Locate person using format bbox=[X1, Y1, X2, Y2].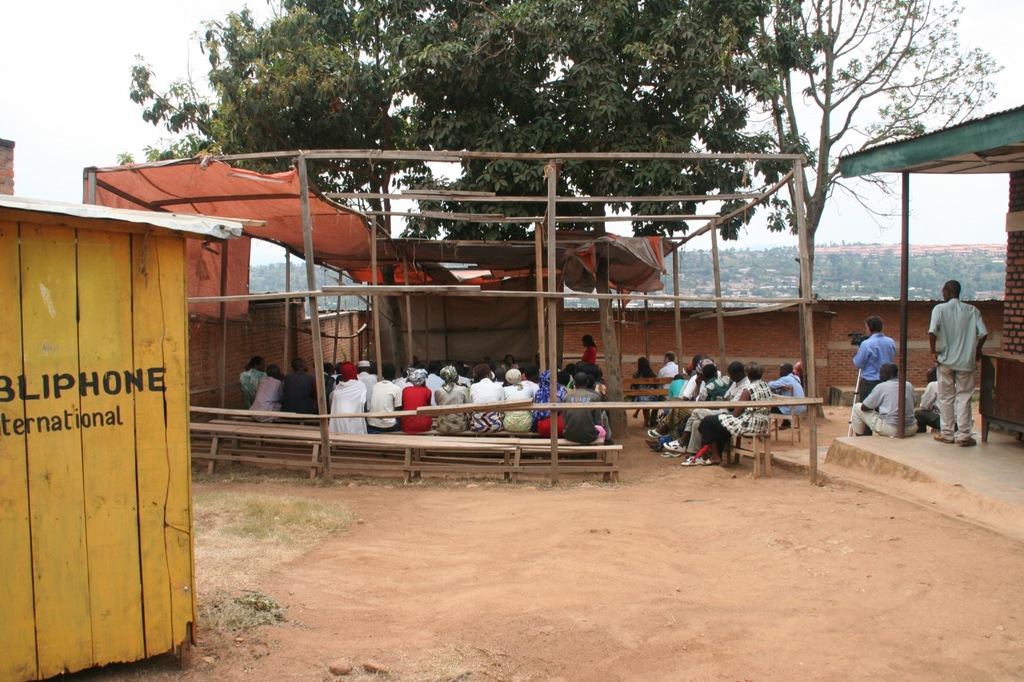
bbox=[395, 360, 412, 411].
